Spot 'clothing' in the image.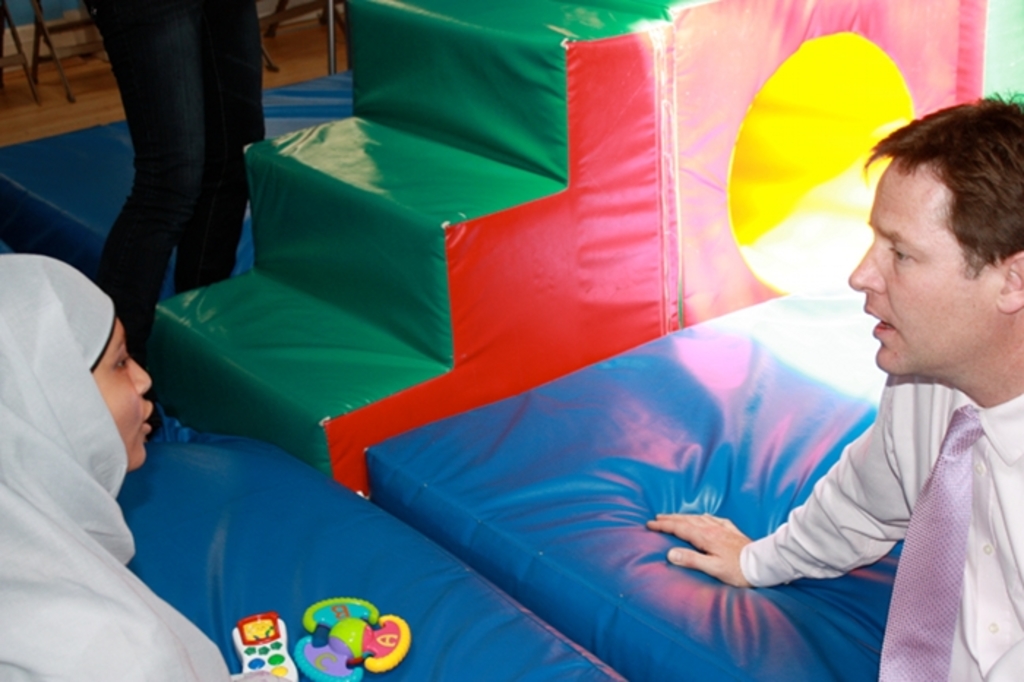
'clothing' found at (0, 247, 238, 681).
